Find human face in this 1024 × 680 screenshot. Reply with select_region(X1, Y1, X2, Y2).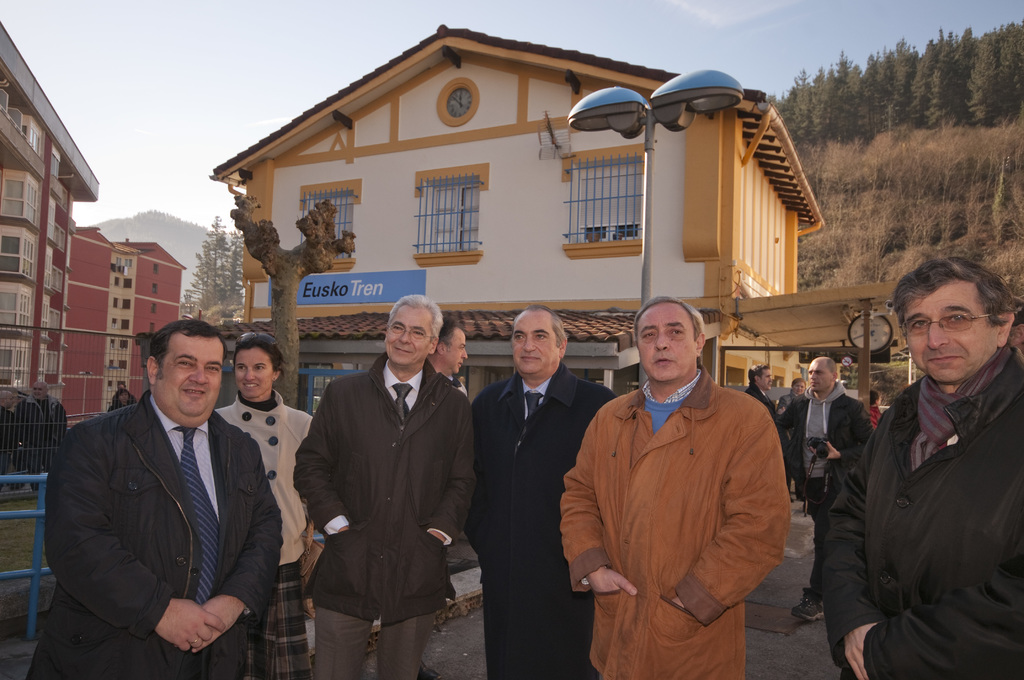
select_region(902, 280, 999, 386).
